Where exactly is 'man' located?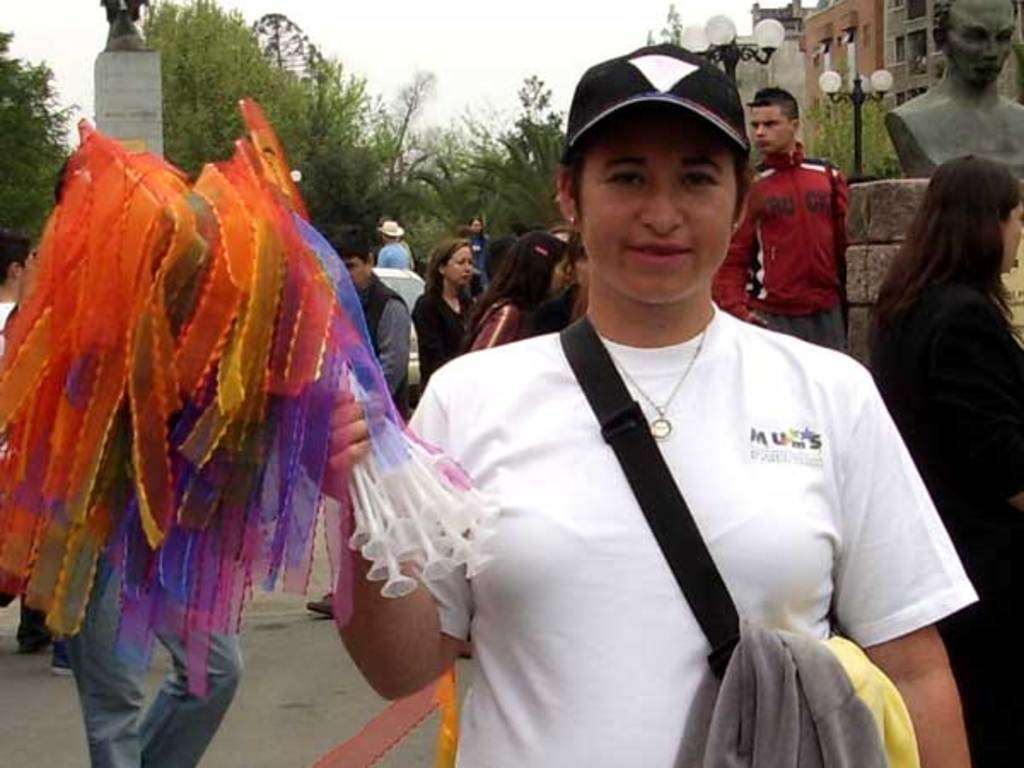
Its bounding box is (left=360, top=56, right=975, bottom=767).
